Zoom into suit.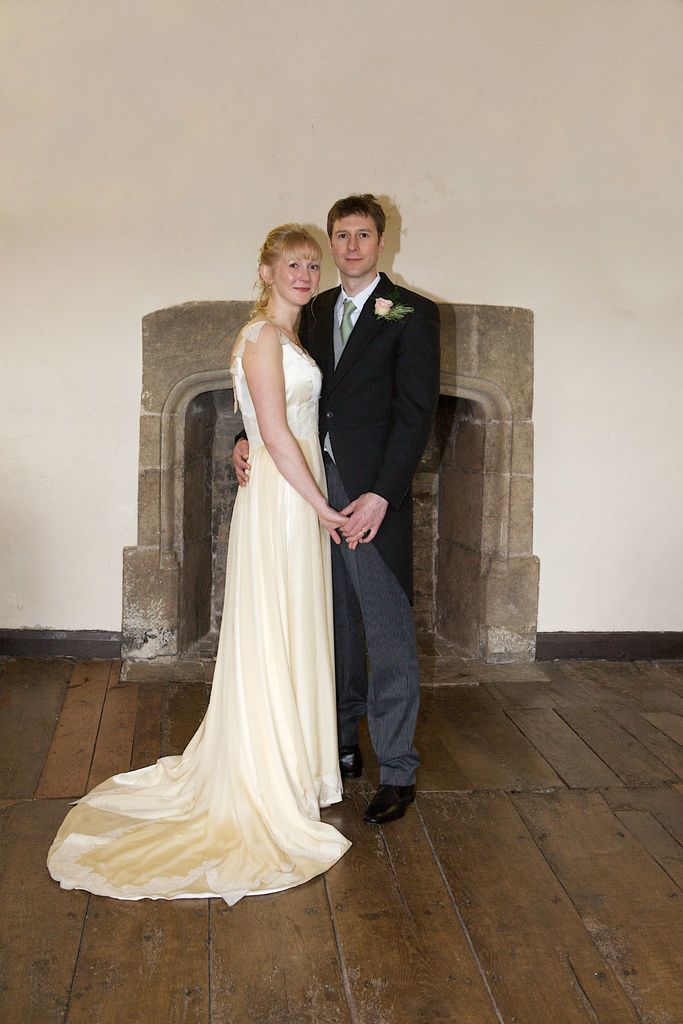
Zoom target: left=232, top=270, right=437, bottom=795.
